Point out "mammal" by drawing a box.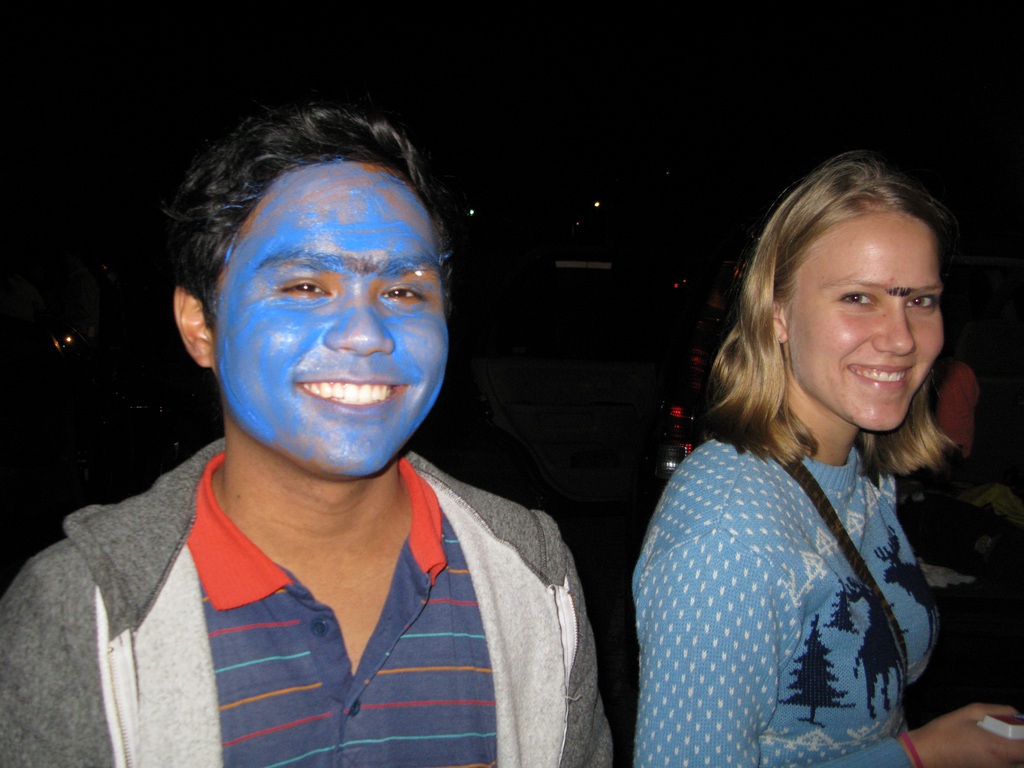
rect(608, 147, 1012, 767).
